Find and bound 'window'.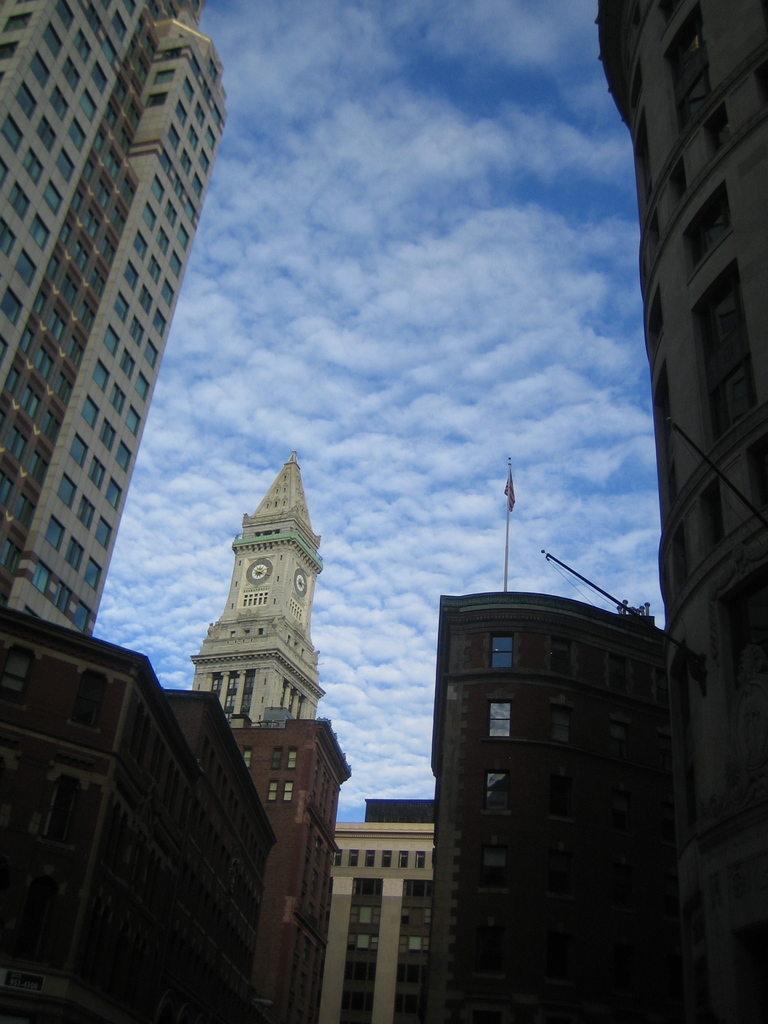
Bound: 70,302,95,328.
